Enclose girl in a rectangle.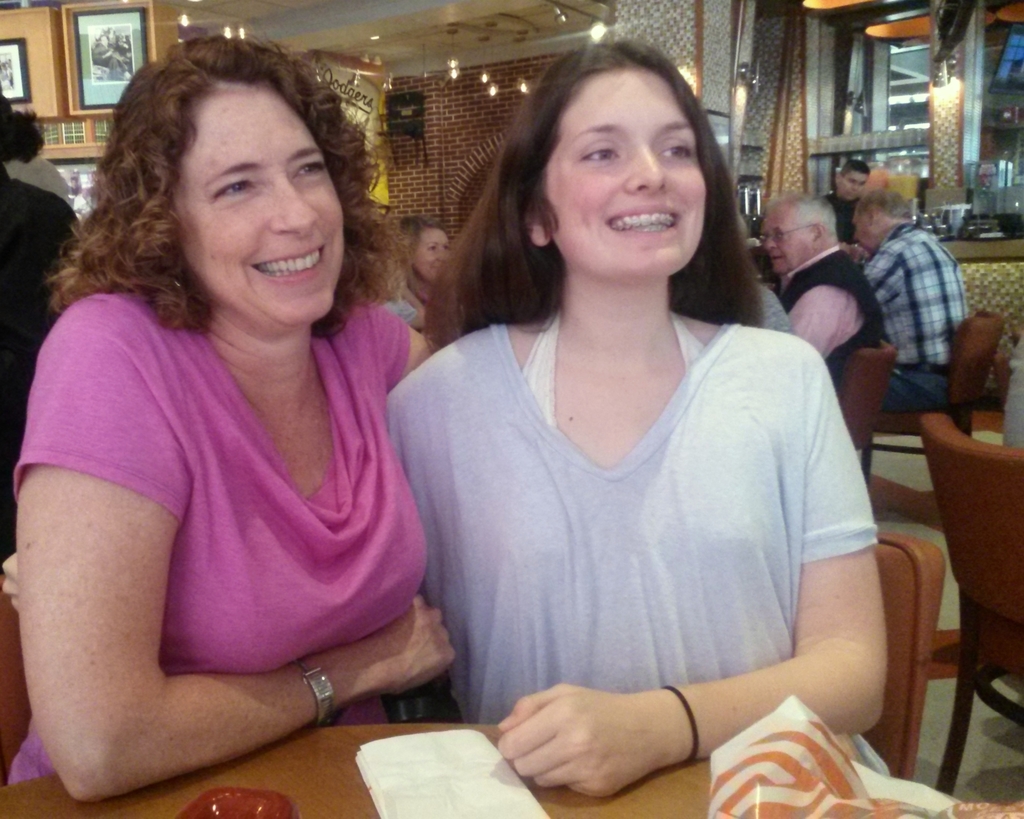
region(0, 34, 892, 801).
